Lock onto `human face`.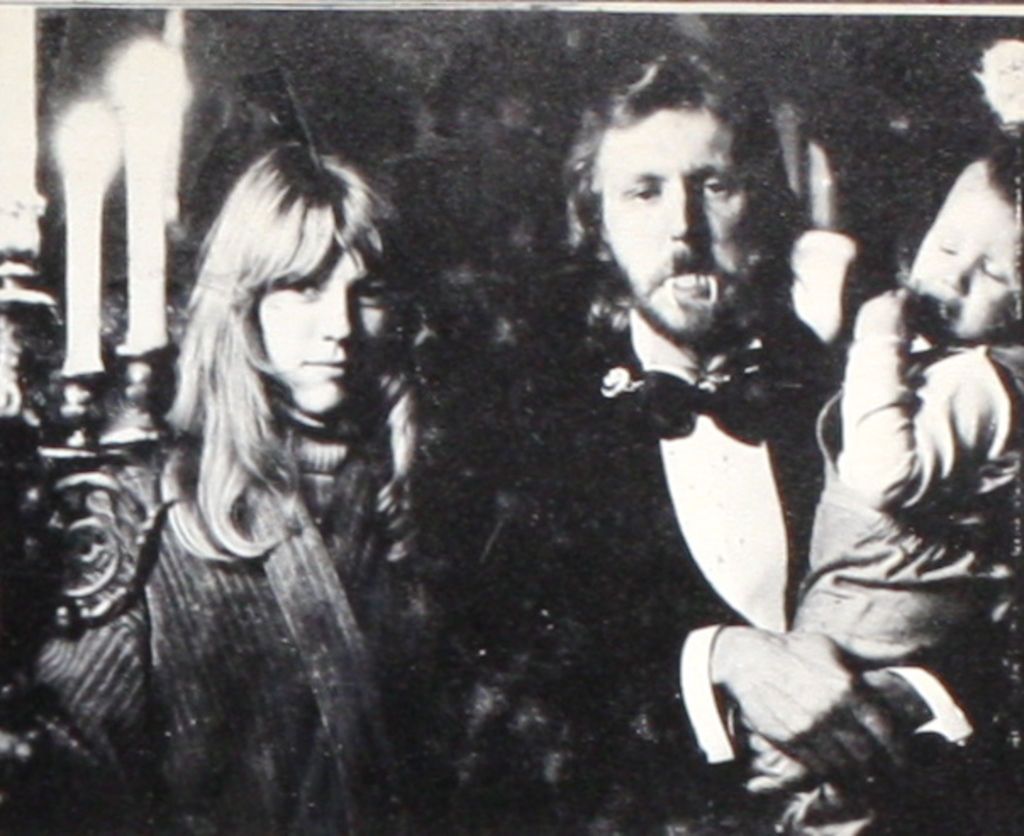
Locked: box(254, 242, 387, 414).
